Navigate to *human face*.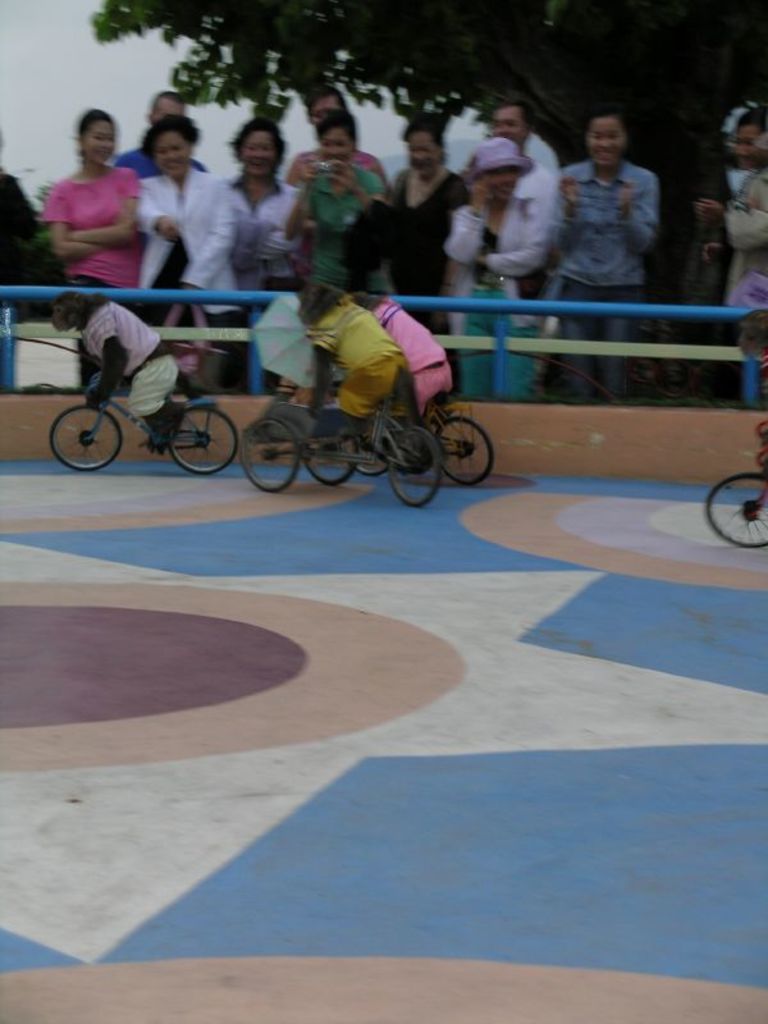
Navigation target: pyautogui.locateOnScreen(159, 97, 183, 120).
